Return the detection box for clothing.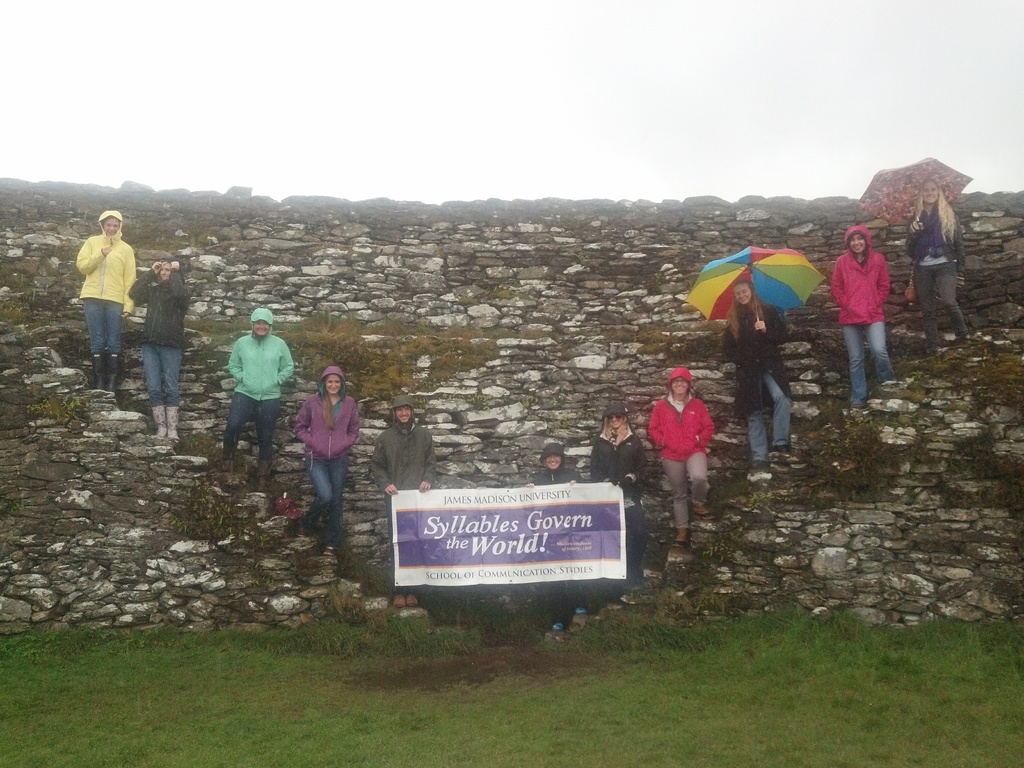
[left=128, top=267, right=193, bottom=407].
